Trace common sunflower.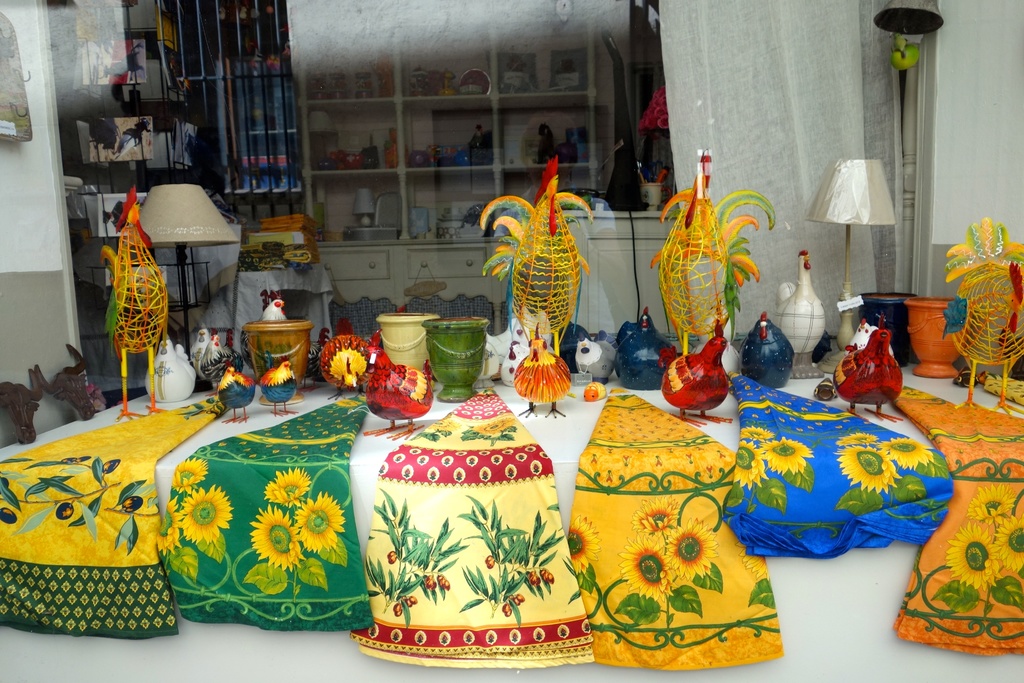
Traced to crop(996, 509, 1023, 572).
